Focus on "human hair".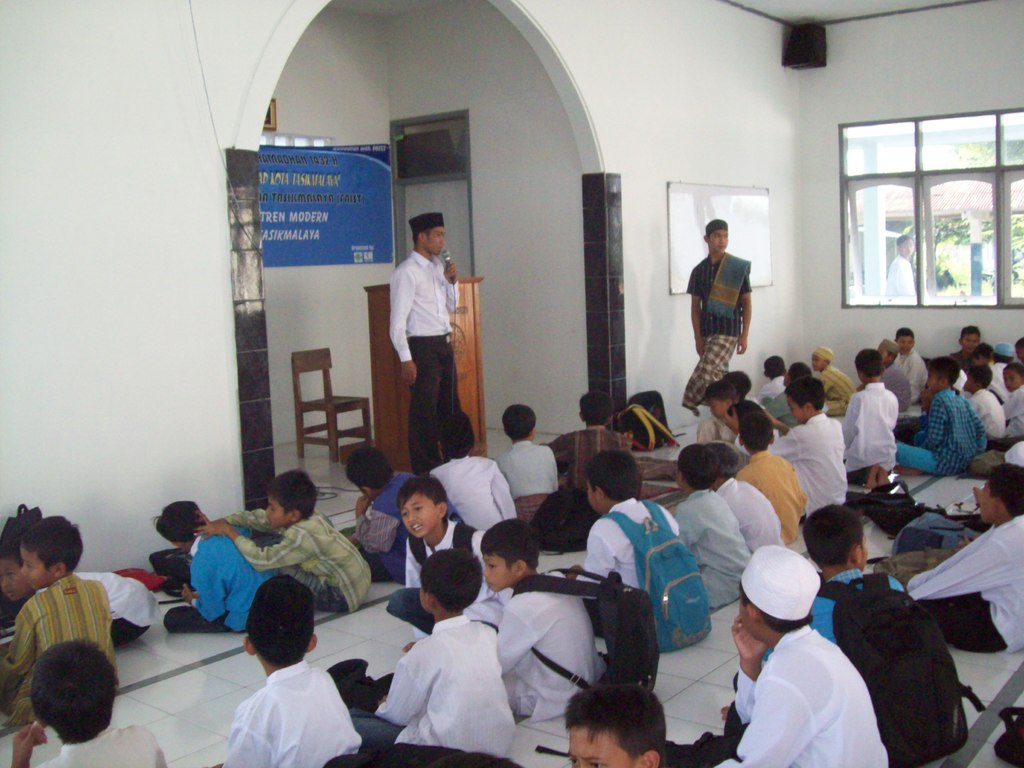
Focused at left=737, top=408, right=772, bottom=451.
